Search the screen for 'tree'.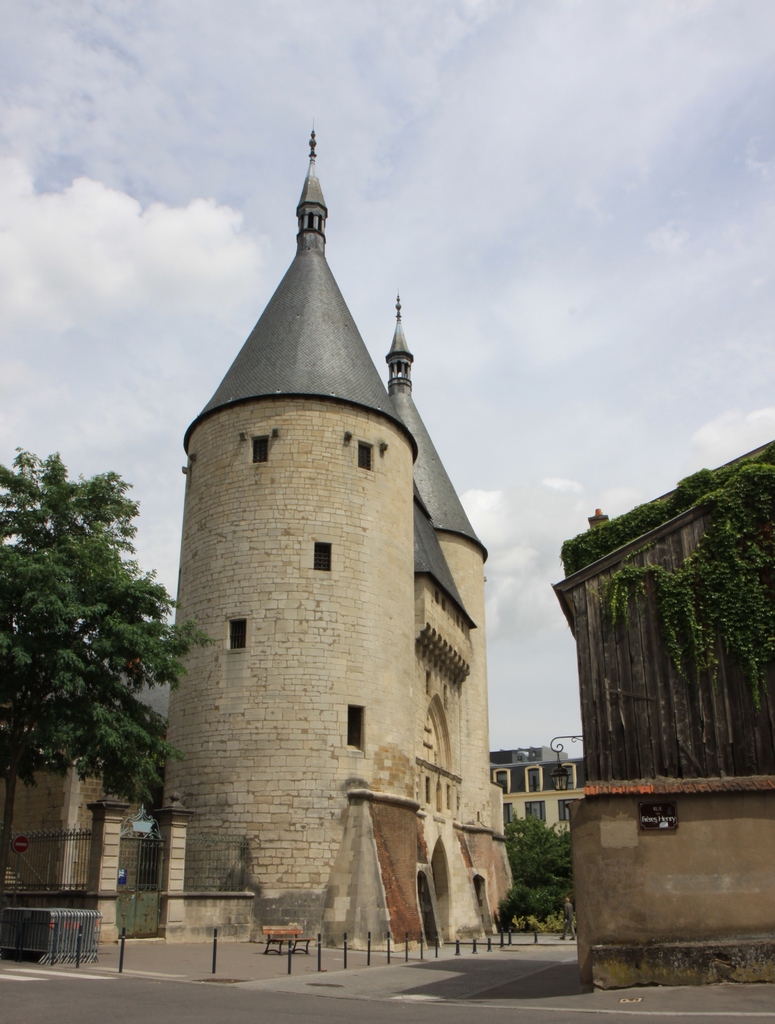
Found at box=[0, 452, 213, 795].
